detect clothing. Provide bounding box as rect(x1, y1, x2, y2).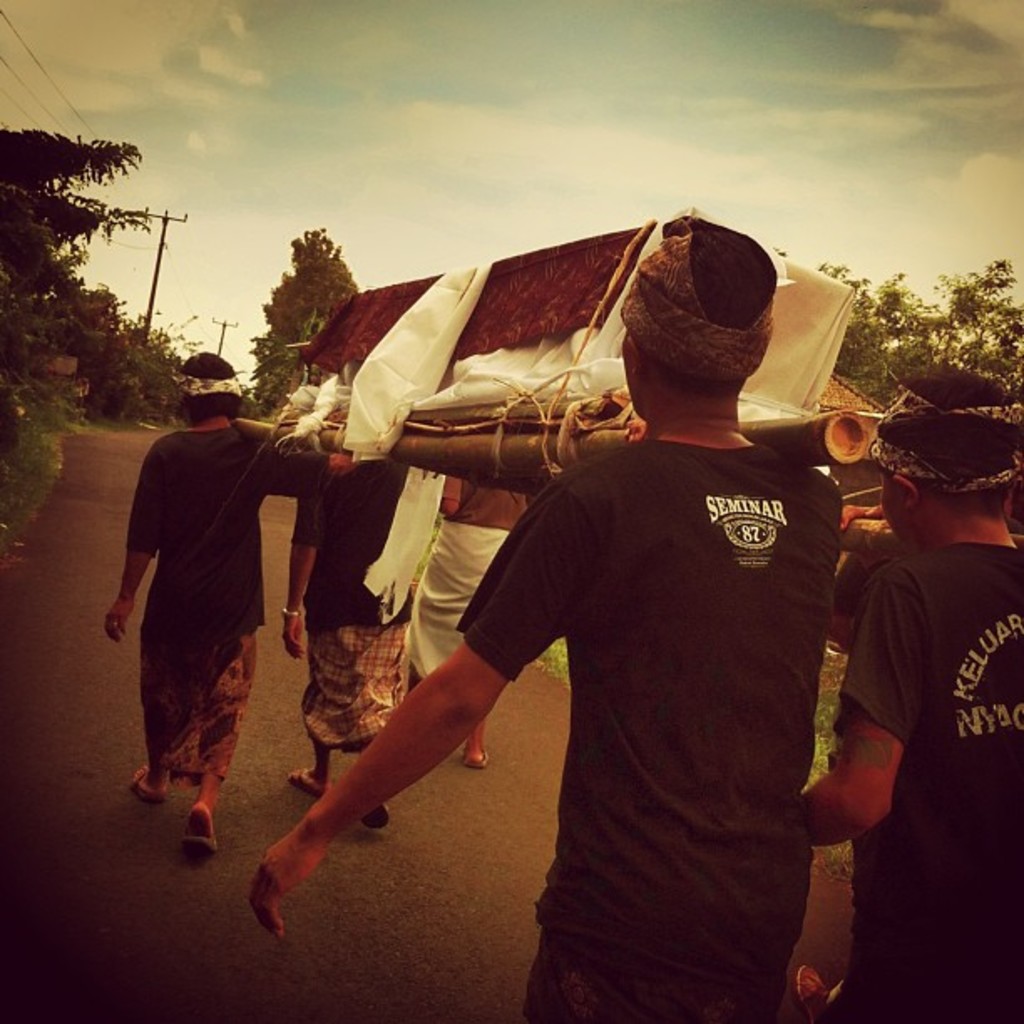
rect(445, 428, 848, 1017).
